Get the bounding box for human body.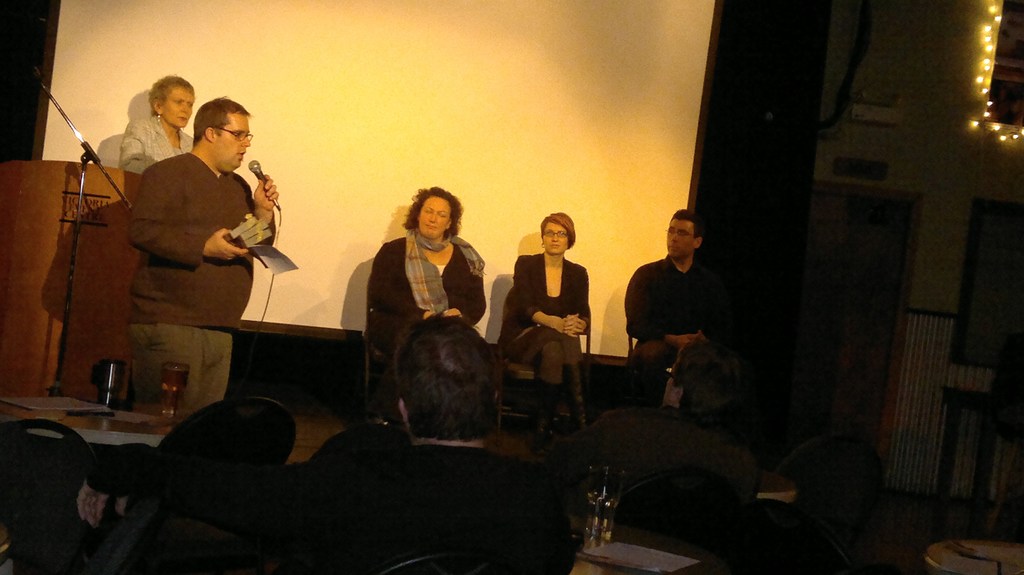
left=617, top=210, right=722, bottom=404.
